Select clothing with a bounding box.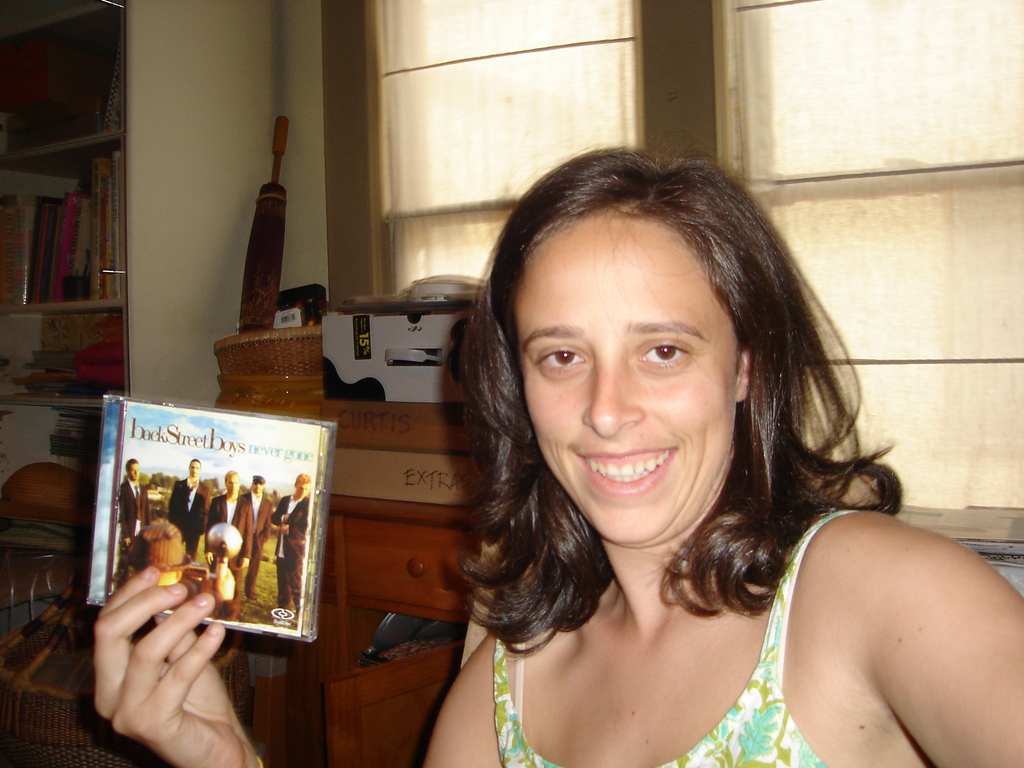
bbox=(166, 474, 212, 559).
